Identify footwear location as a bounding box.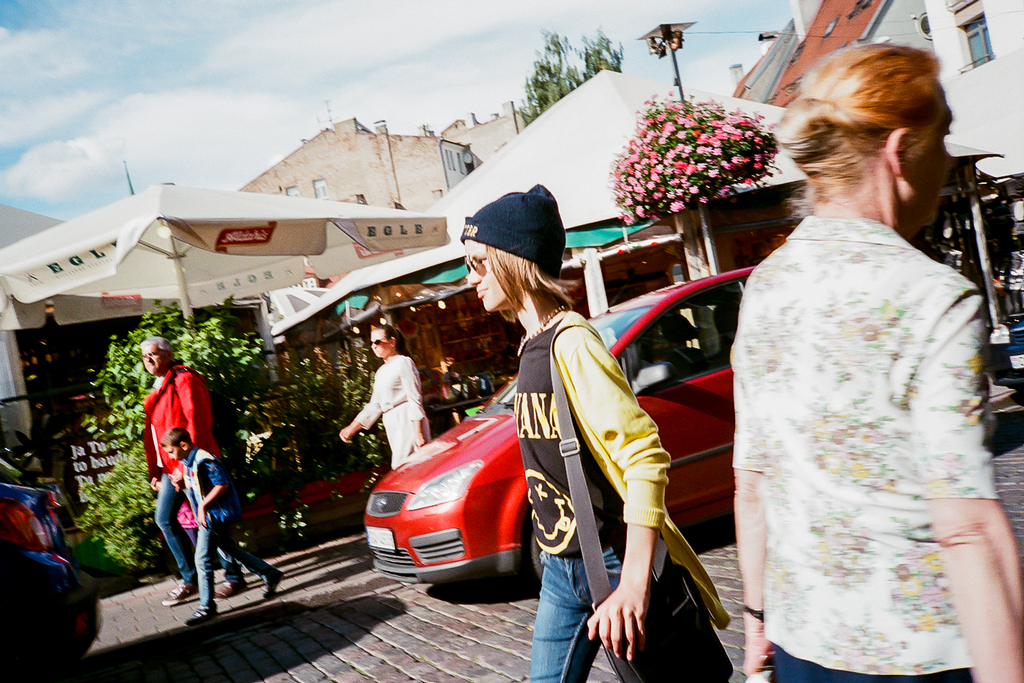
detection(163, 582, 187, 606).
